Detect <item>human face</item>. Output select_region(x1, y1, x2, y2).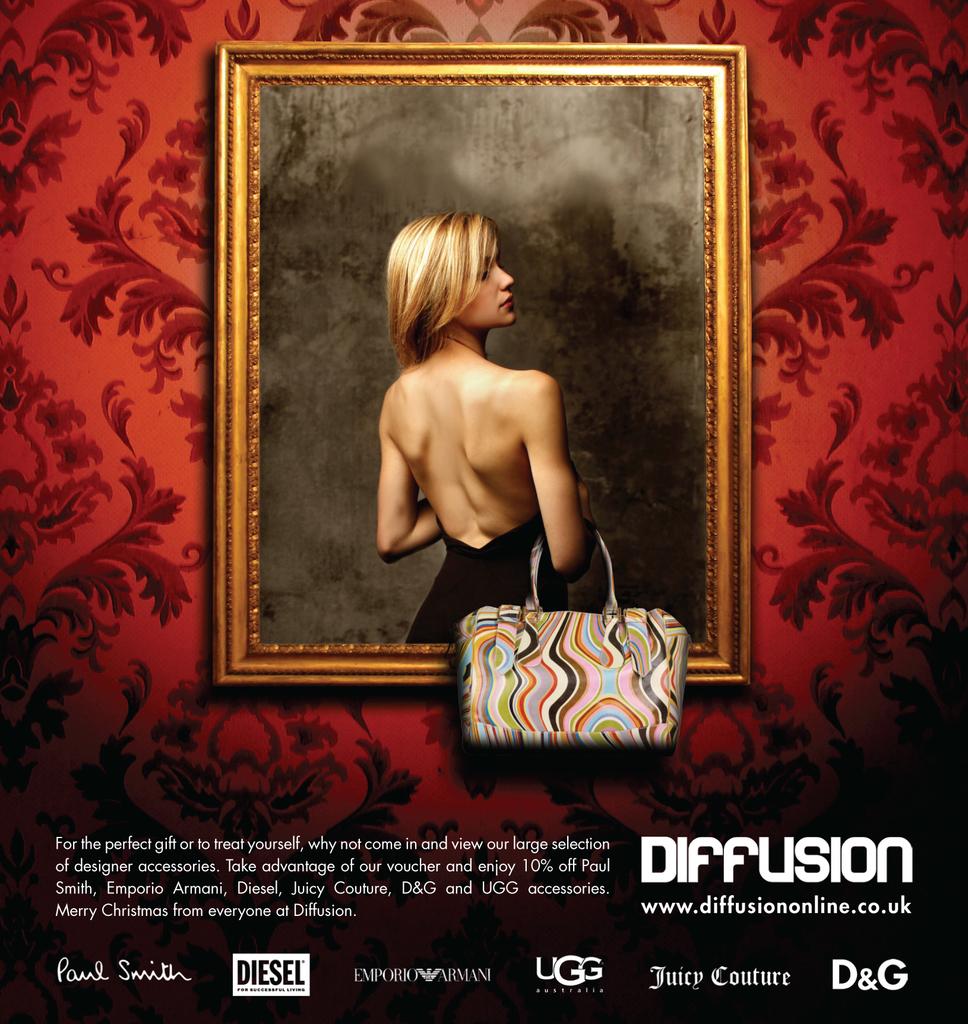
select_region(457, 237, 515, 328).
